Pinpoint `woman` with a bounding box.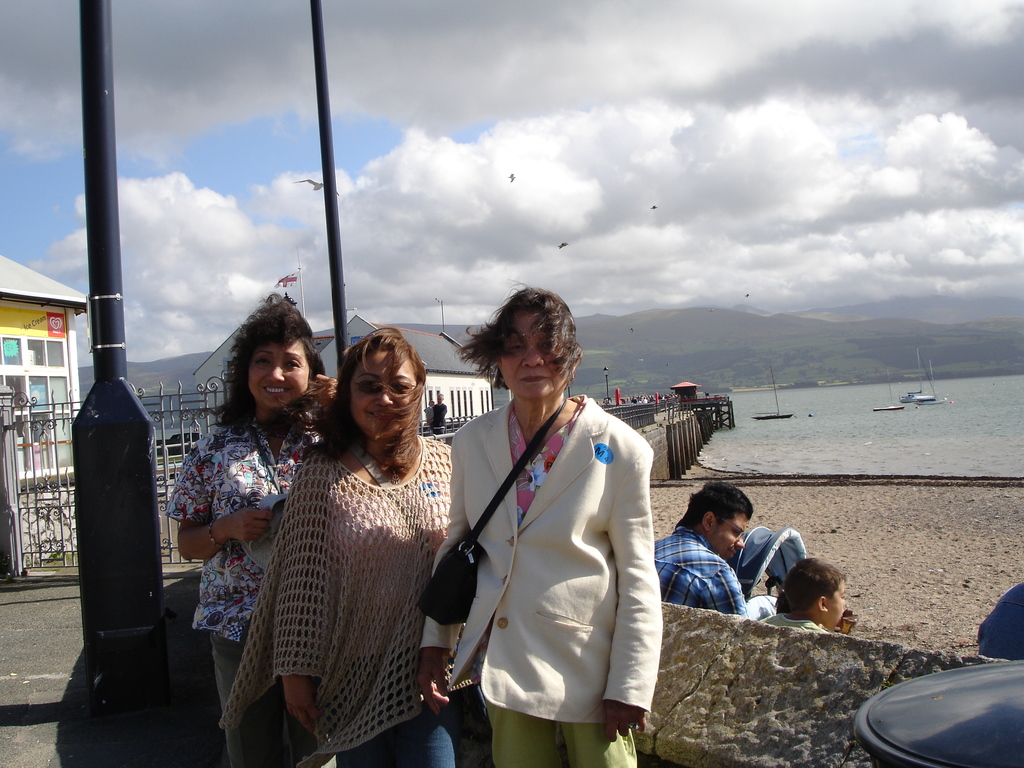
detection(271, 326, 451, 767).
